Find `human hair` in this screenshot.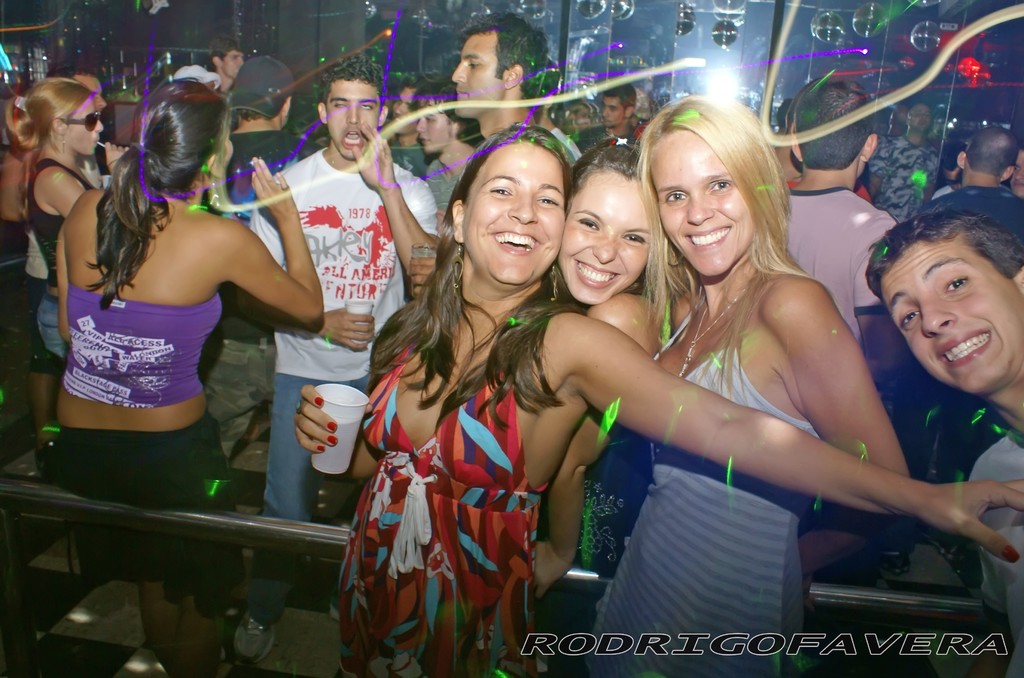
The bounding box for `human hair` is 16:78:89:167.
